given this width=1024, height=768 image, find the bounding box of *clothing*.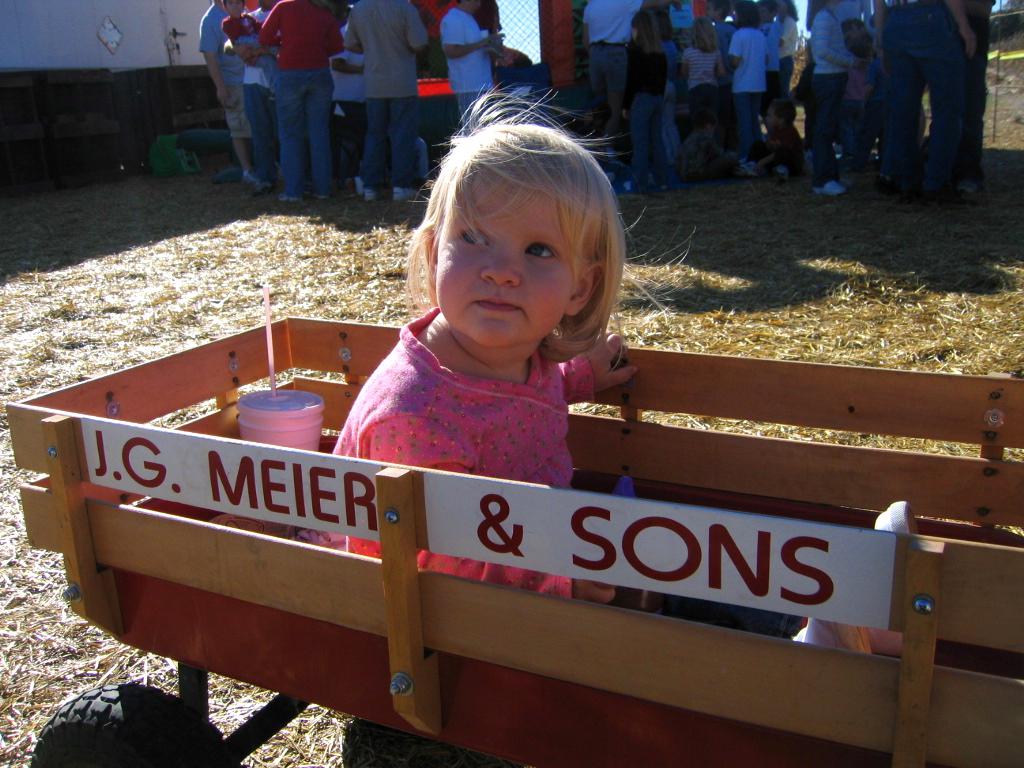
box=[681, 46, 710, 80].
